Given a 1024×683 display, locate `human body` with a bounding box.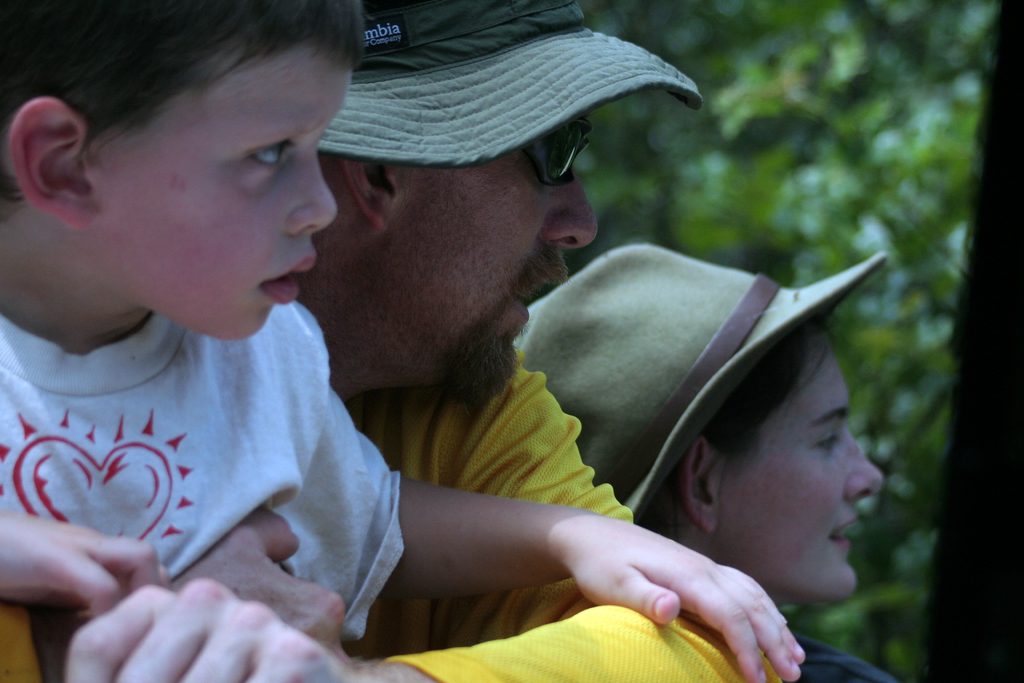
Located: crop(162, 132, 937, 682).
